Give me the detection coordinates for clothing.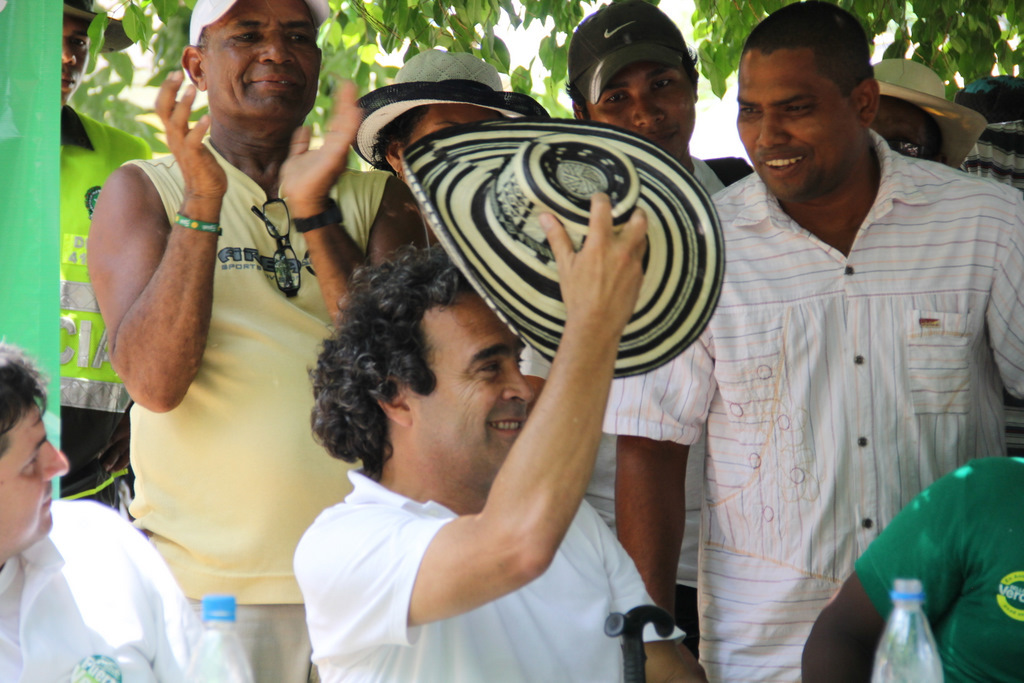
[54,103,155,510].
